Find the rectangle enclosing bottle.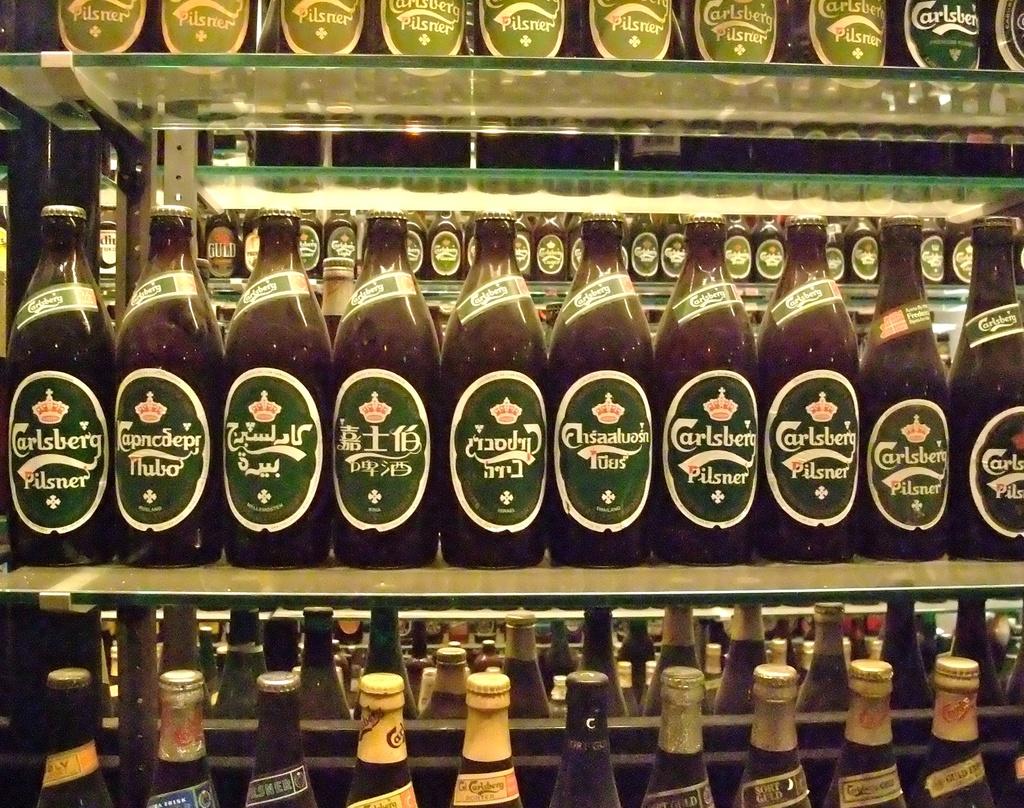
rect(714, 603, 769, 717).
